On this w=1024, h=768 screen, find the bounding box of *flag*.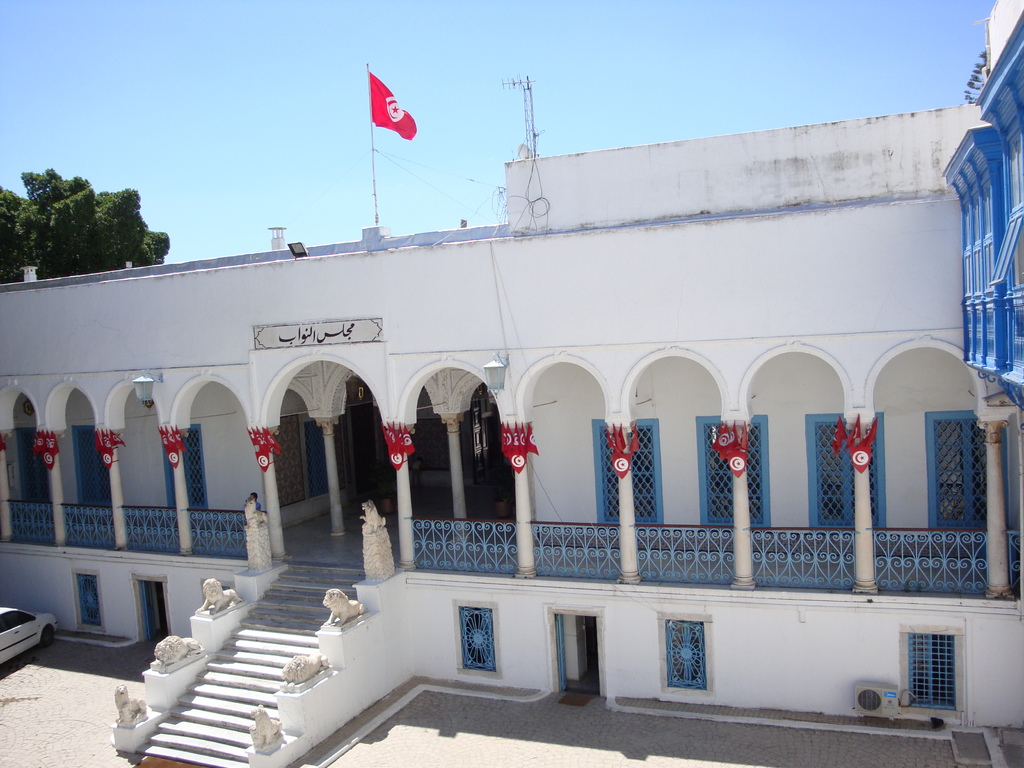
Bounding box: bbox(365, 69, 418, 140).
